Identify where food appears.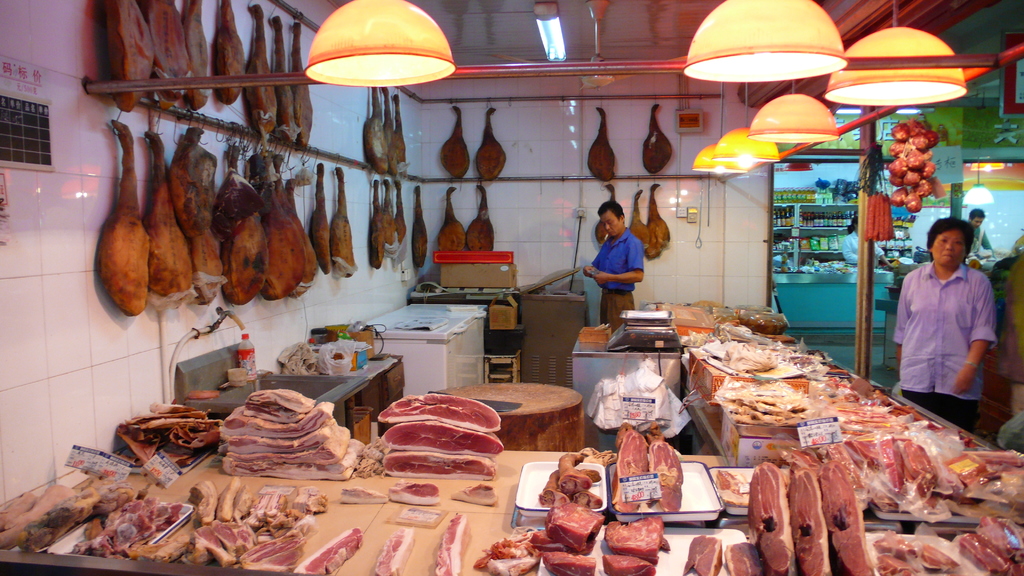
Appears at (left=391, top=178, right=407, bottom=243).
